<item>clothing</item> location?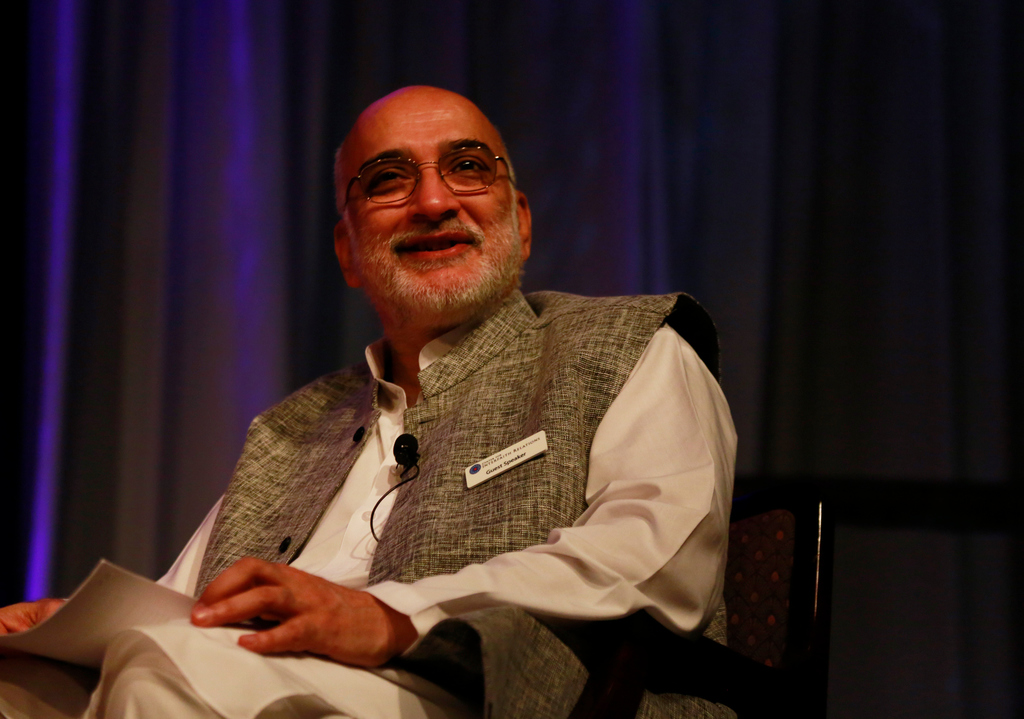
Rect(0, 284, 746, 718)
